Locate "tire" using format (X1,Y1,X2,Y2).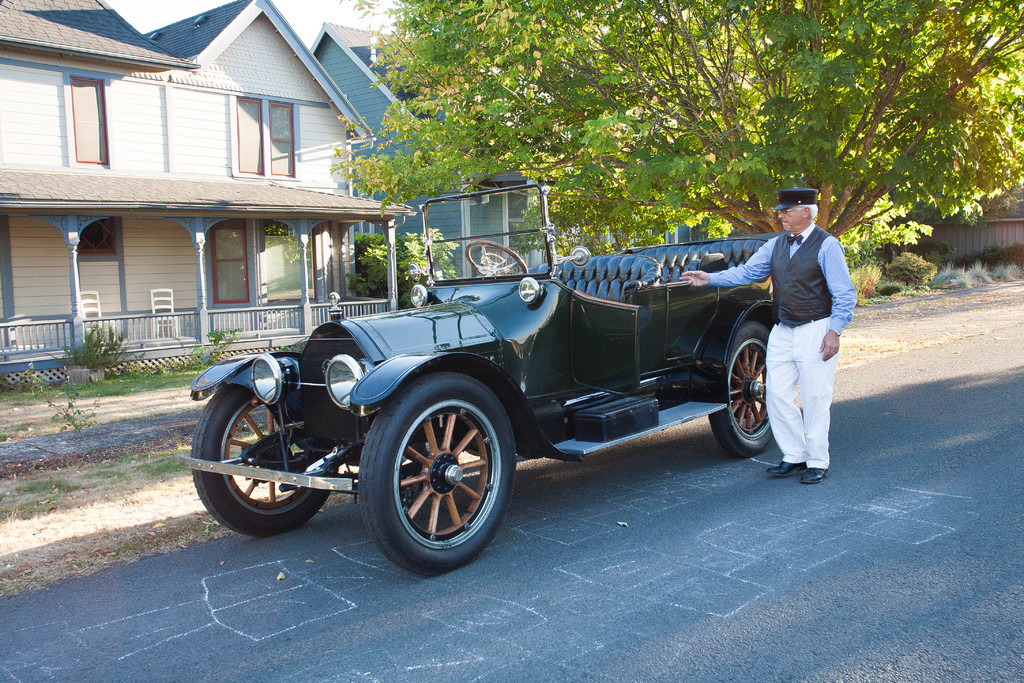
(189,375,334,541).
